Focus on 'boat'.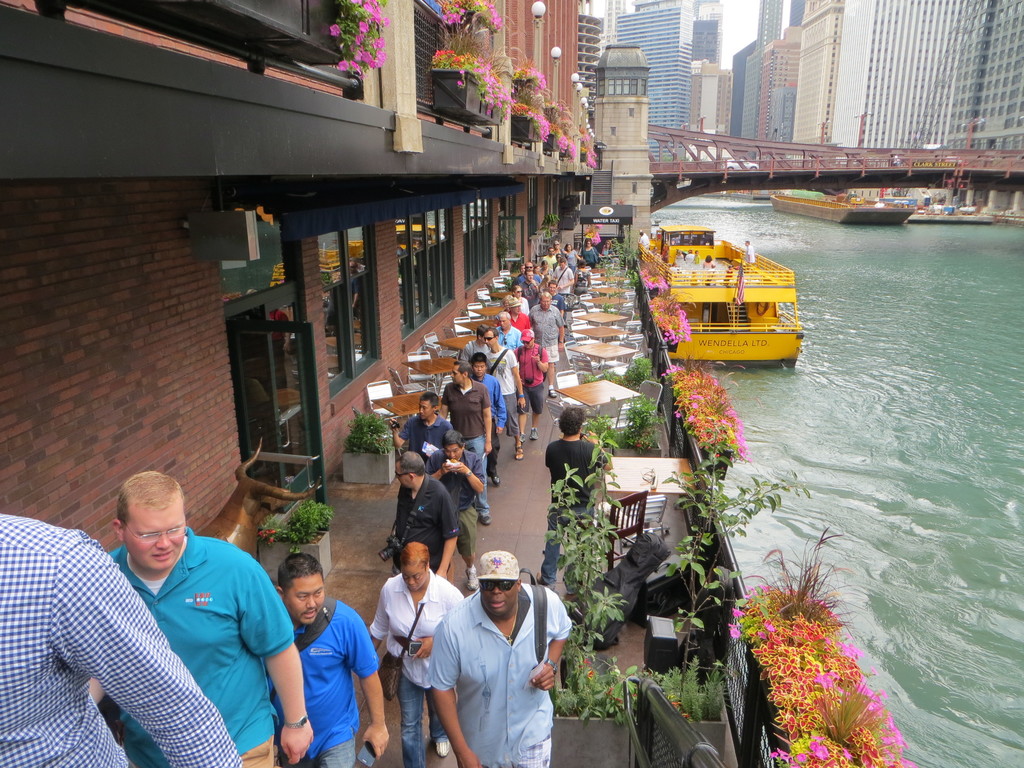
Focused at locate(638, 208, 810, 365).
